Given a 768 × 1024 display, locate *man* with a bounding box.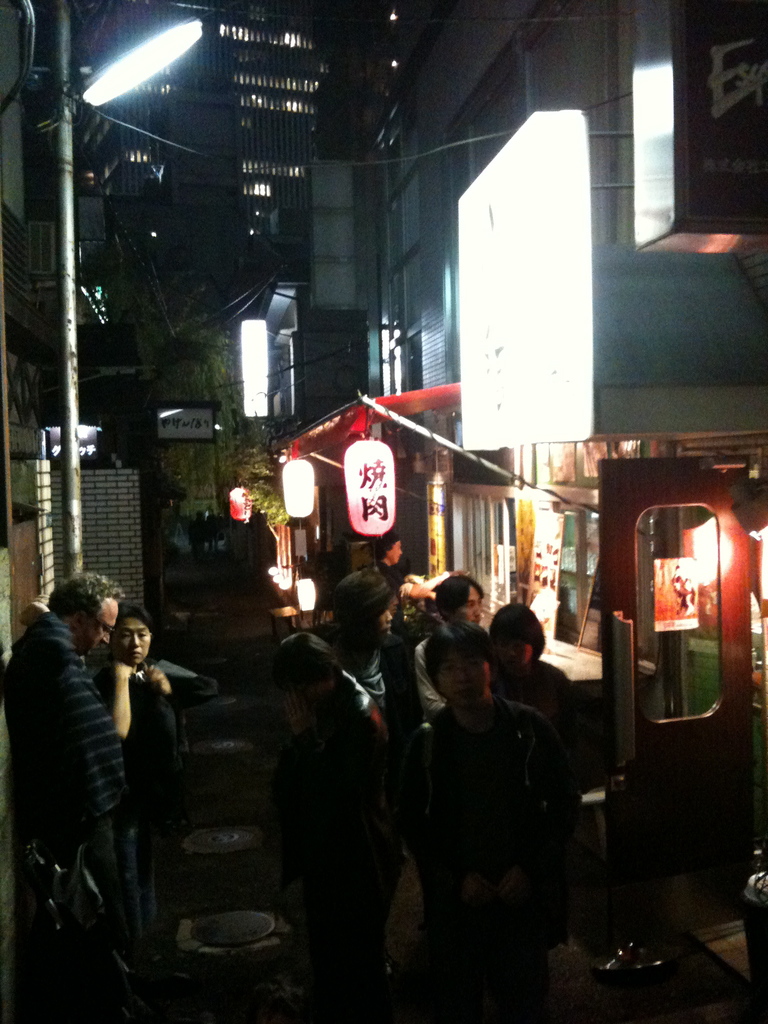
Located: BBox(365, 525, 433, 606).
